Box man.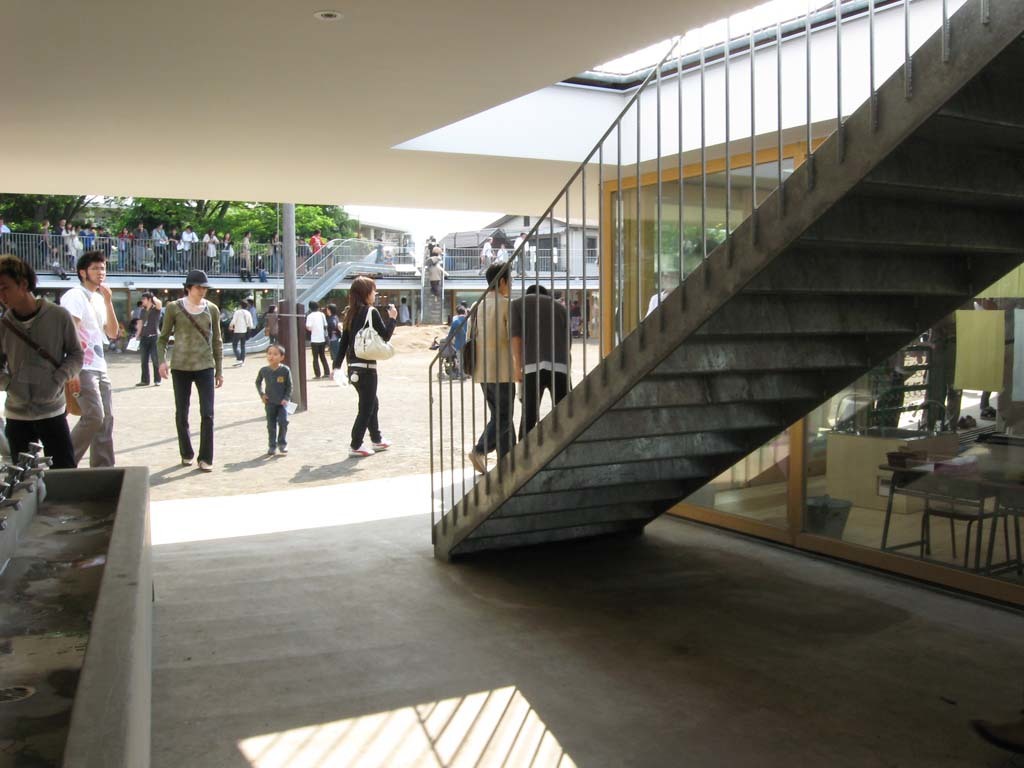
{"x1": 134, "y1": 222, "x2": 151, "y2": 272}.
